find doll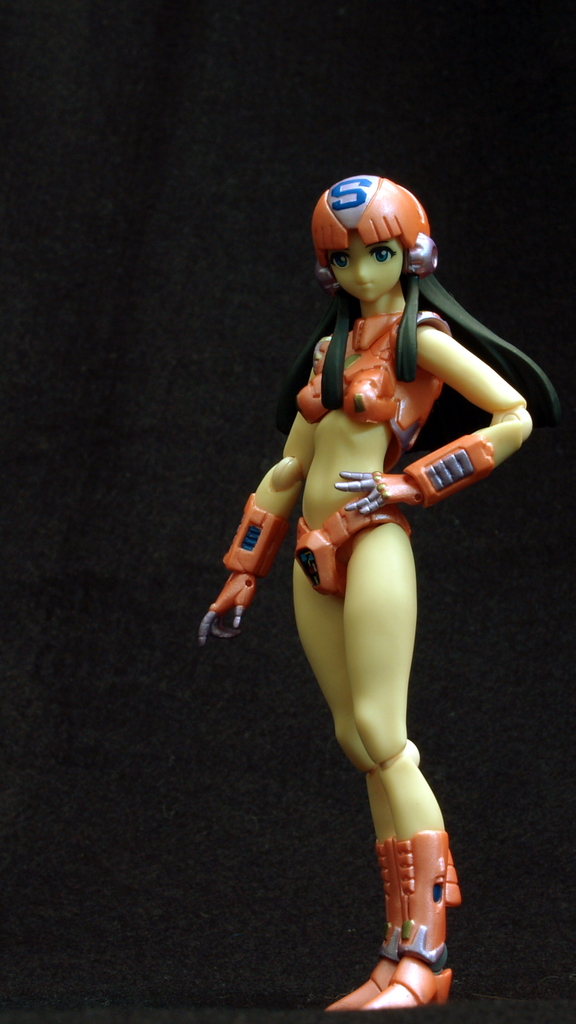
222:95:523:993
